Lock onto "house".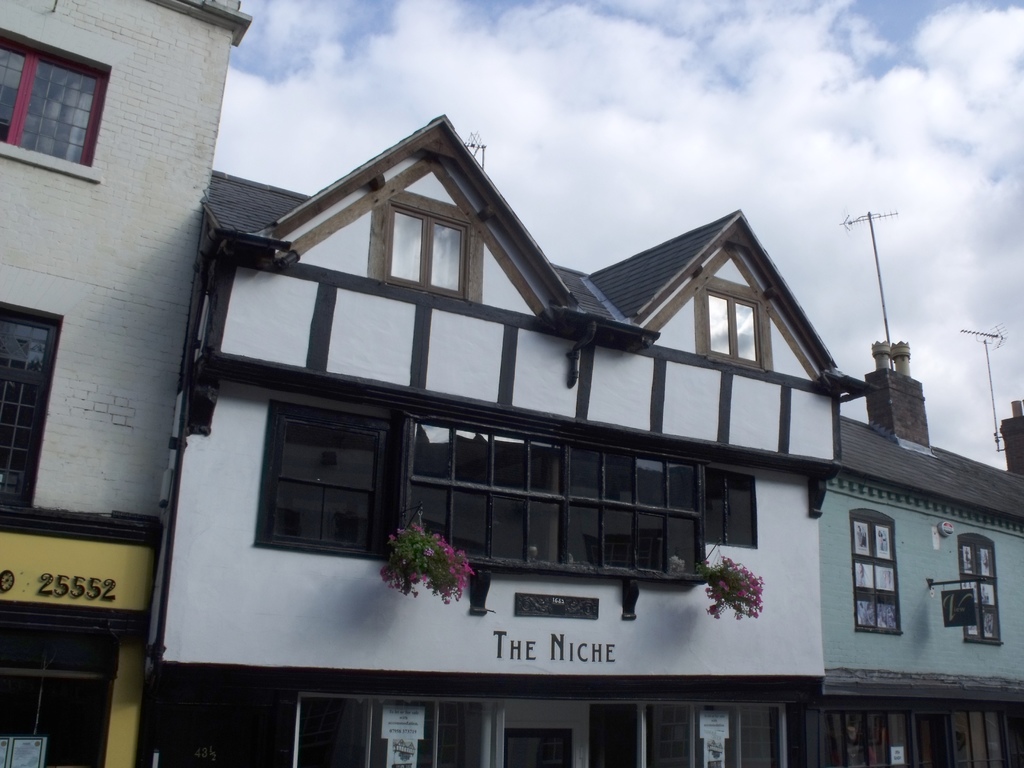
Locked: bbox=(0, 0, 253, 767).
